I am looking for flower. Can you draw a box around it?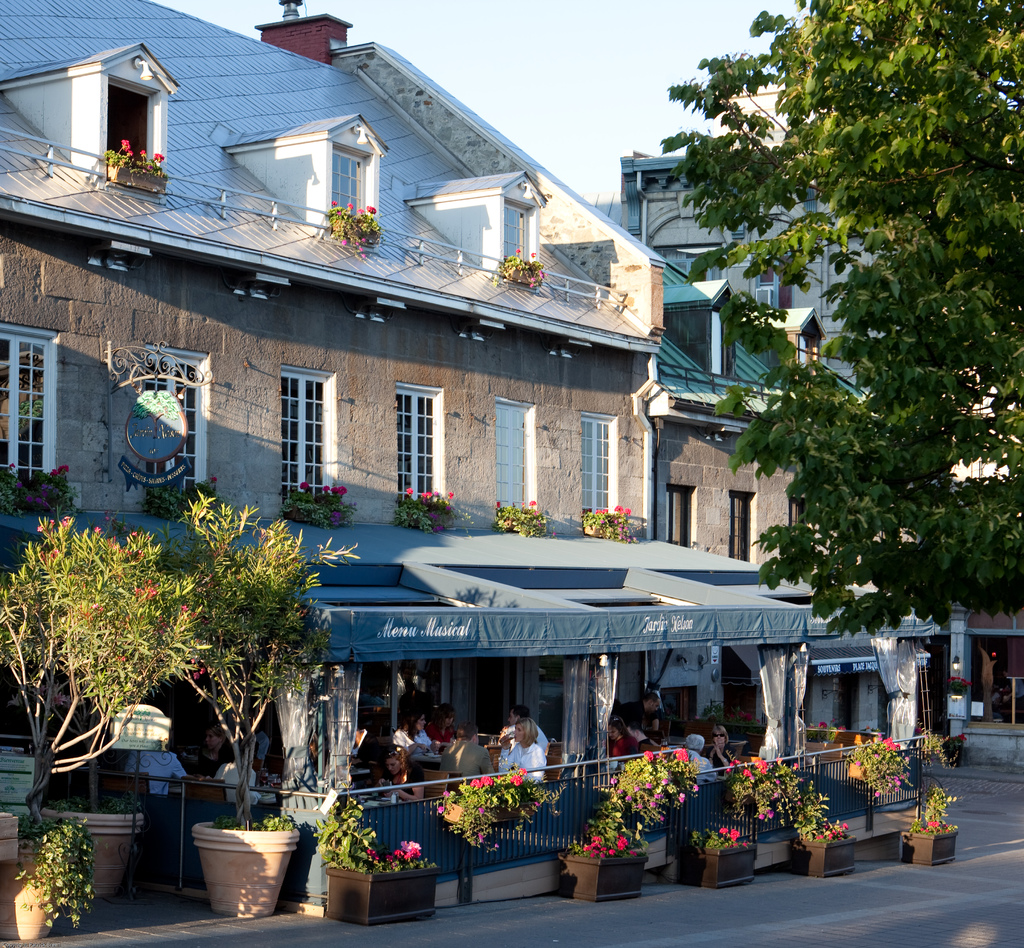
Sure, the bounding box is left=532, top=510, right=539, bottom=515.
